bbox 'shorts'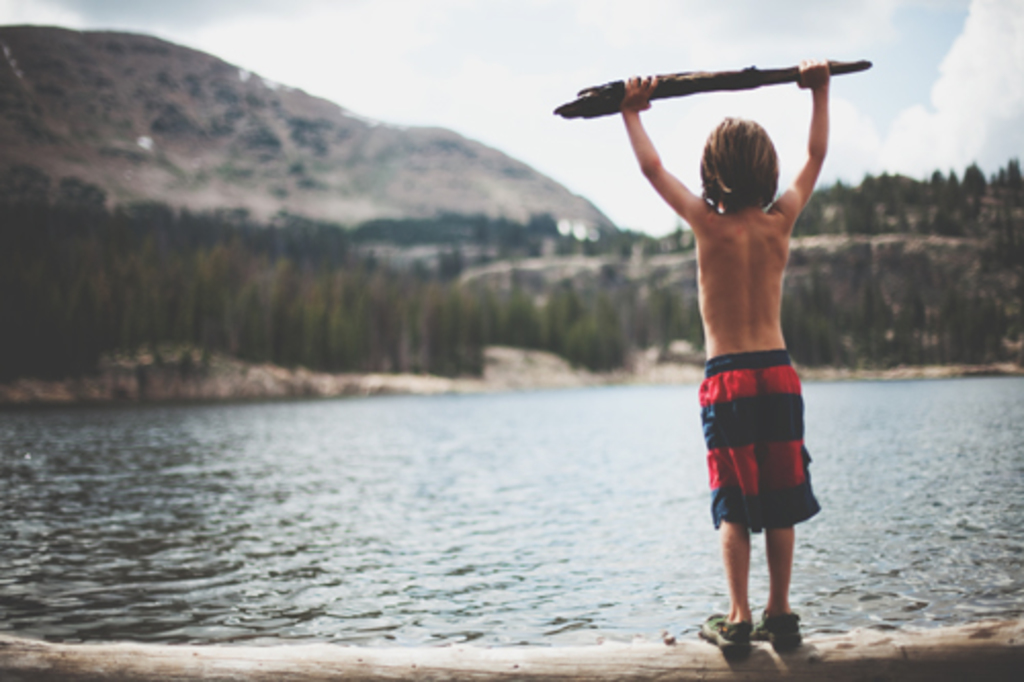
[696,350,819,528]
